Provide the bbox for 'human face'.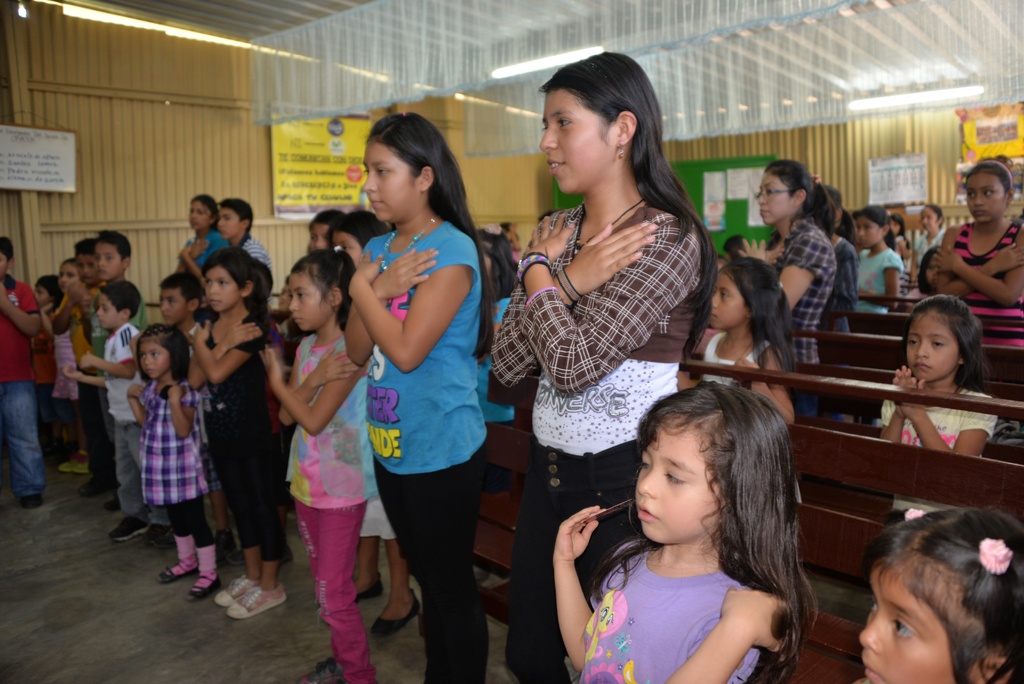
(left=203, top=263, right=239, bottom=313).
